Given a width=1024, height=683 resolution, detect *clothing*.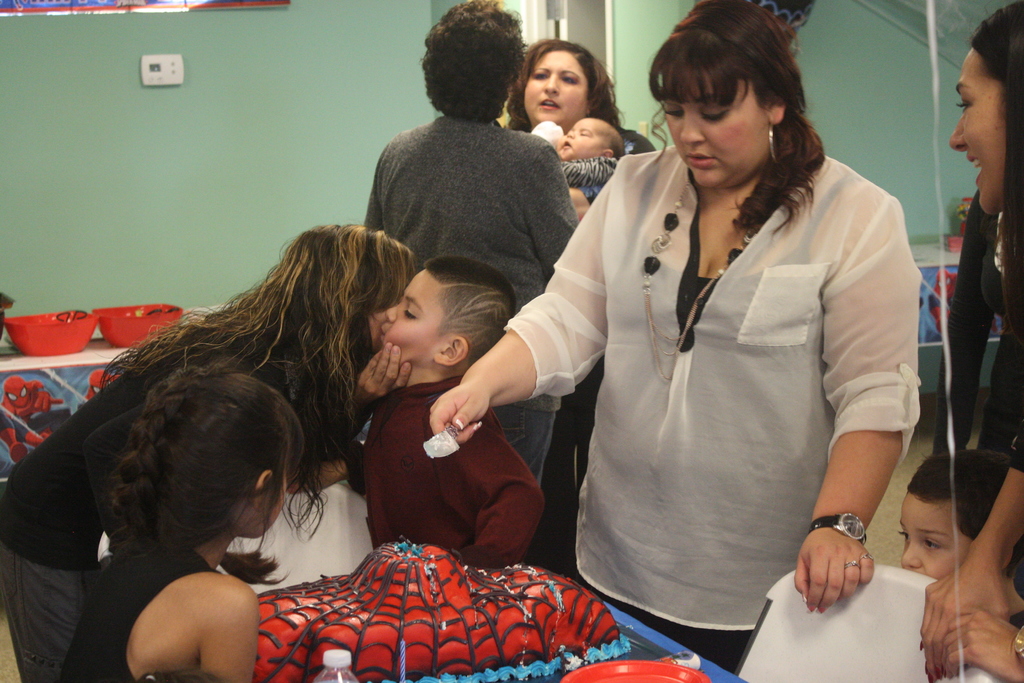
[x1=367, y1=373, x2=539, y2=577].
